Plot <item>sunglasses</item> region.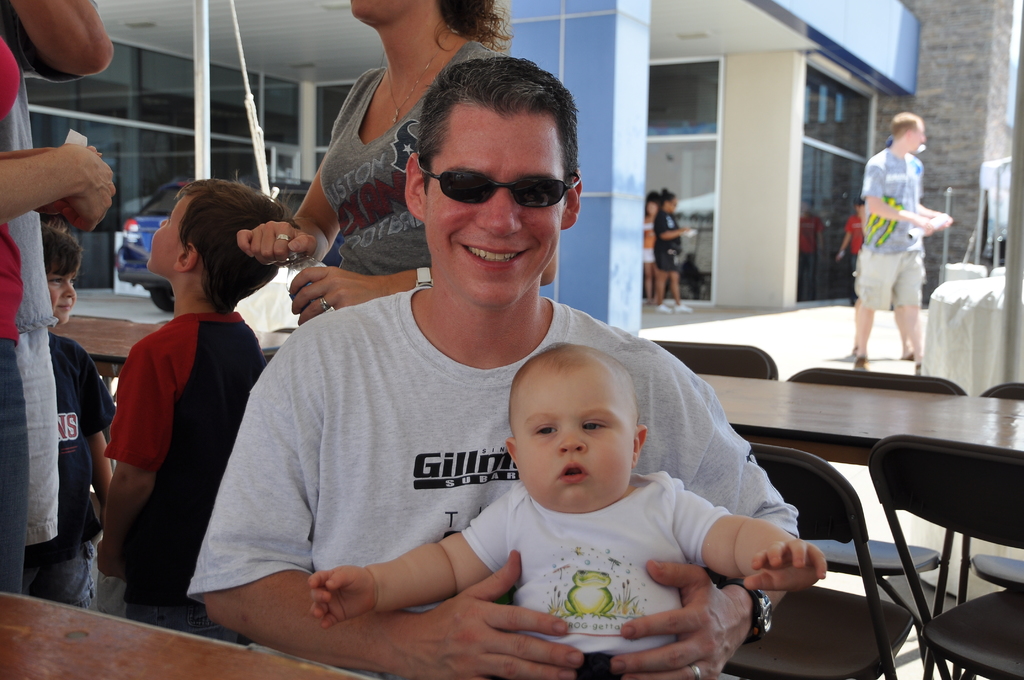
Plotted at bbox=(420, 150, 582, 208).
